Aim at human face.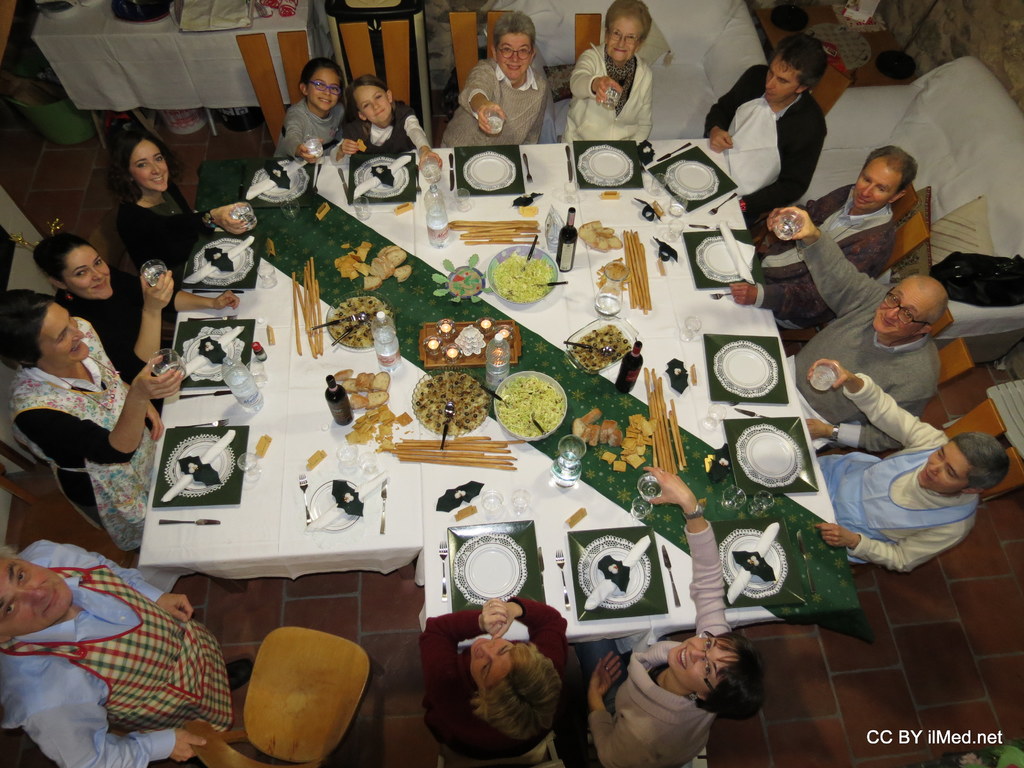
Aimed at [left=61, top=250, right=110, bottom=299].
